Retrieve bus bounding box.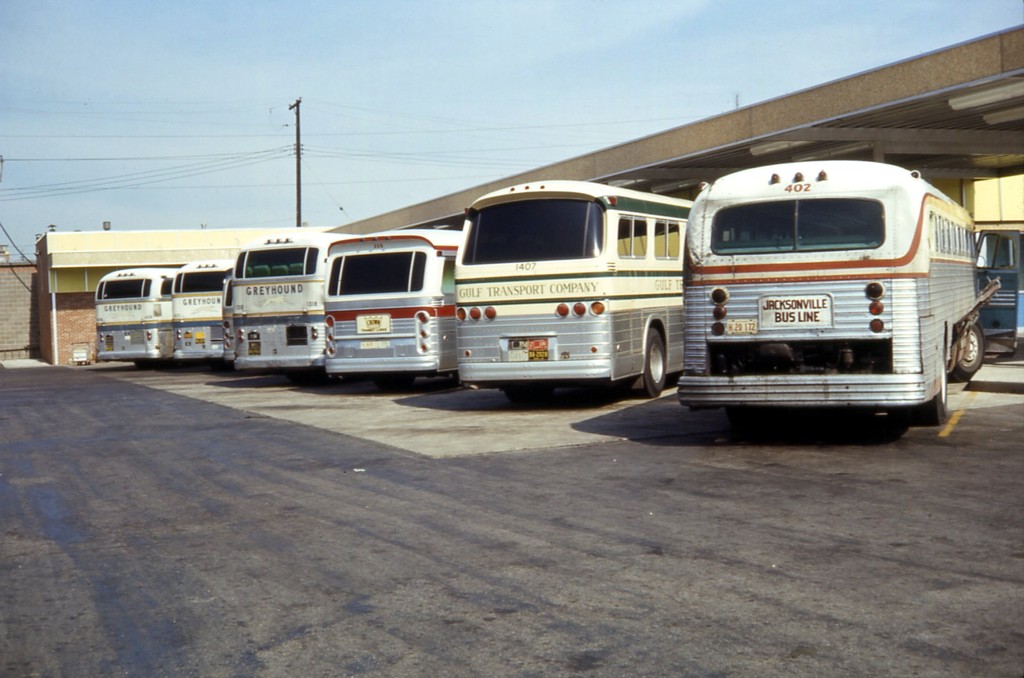
Bounding box: detection(323, 224, 458, 374).
